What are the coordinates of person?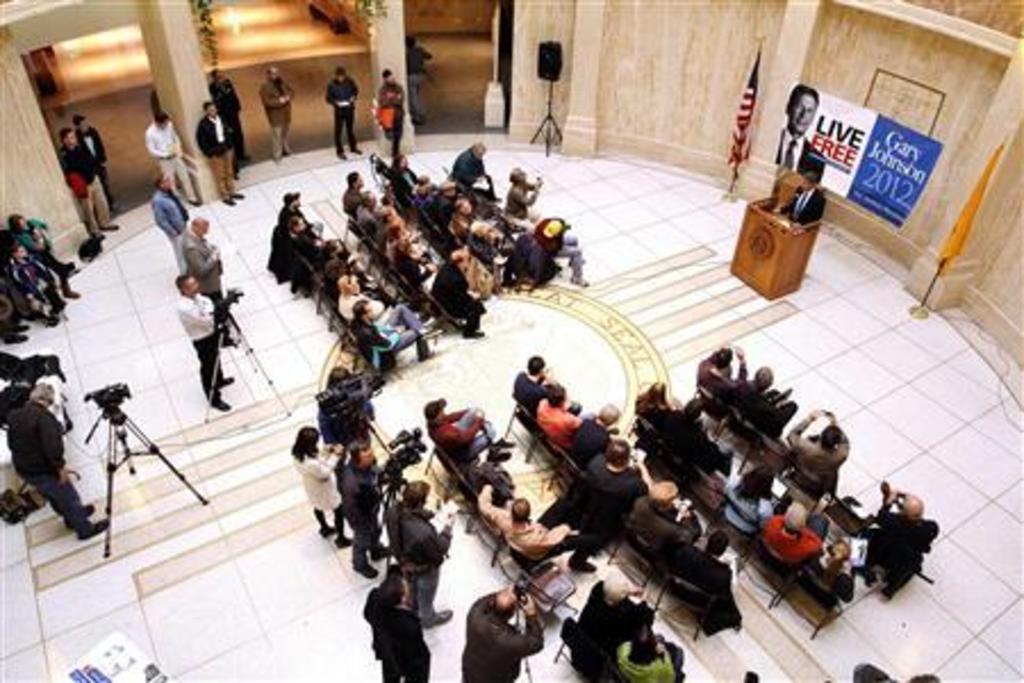
Rect(64, 127, 116, 253).
